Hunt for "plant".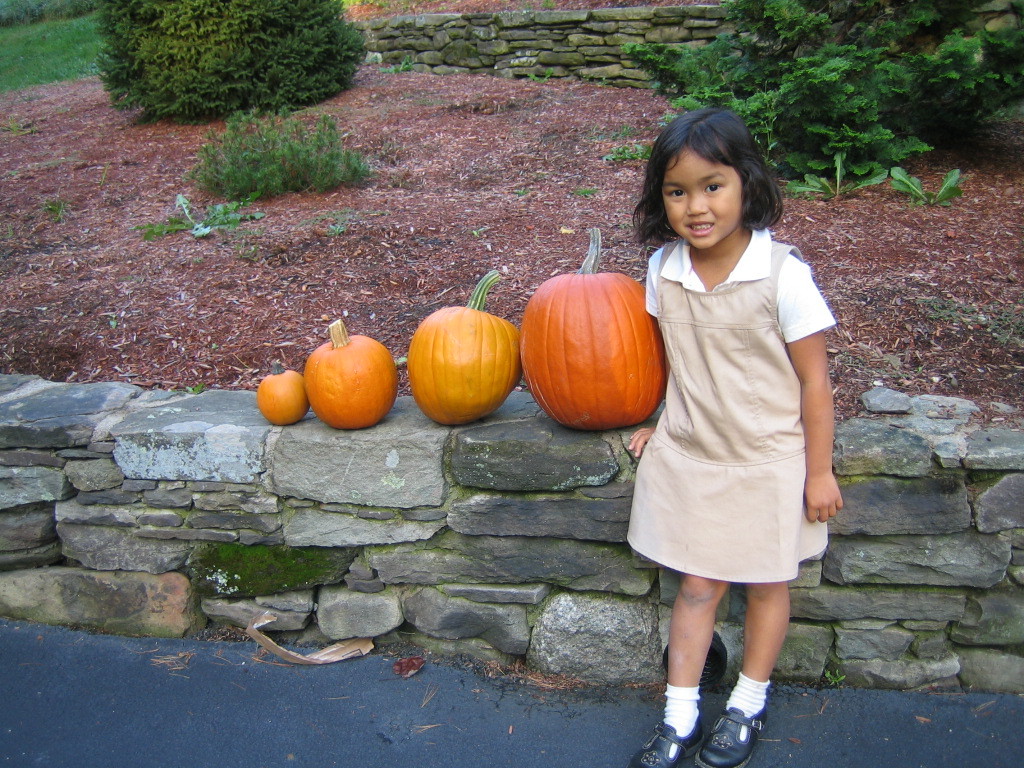
Hunted down at locate(380, 53, 430, 76).
